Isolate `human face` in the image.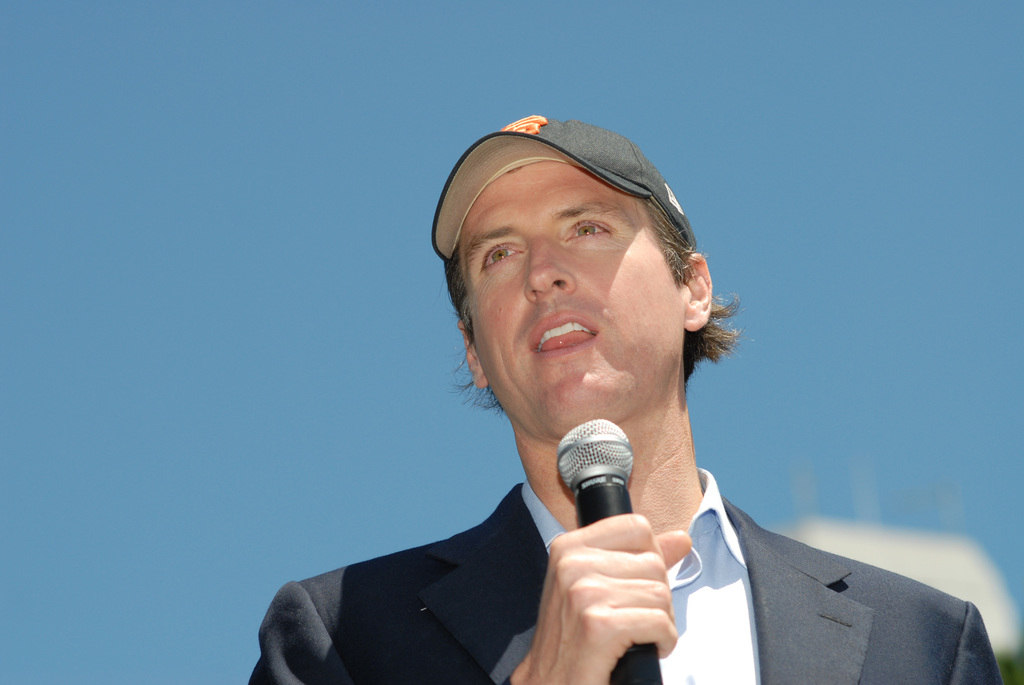
Isolated region: (470, 169, 680, 425).
